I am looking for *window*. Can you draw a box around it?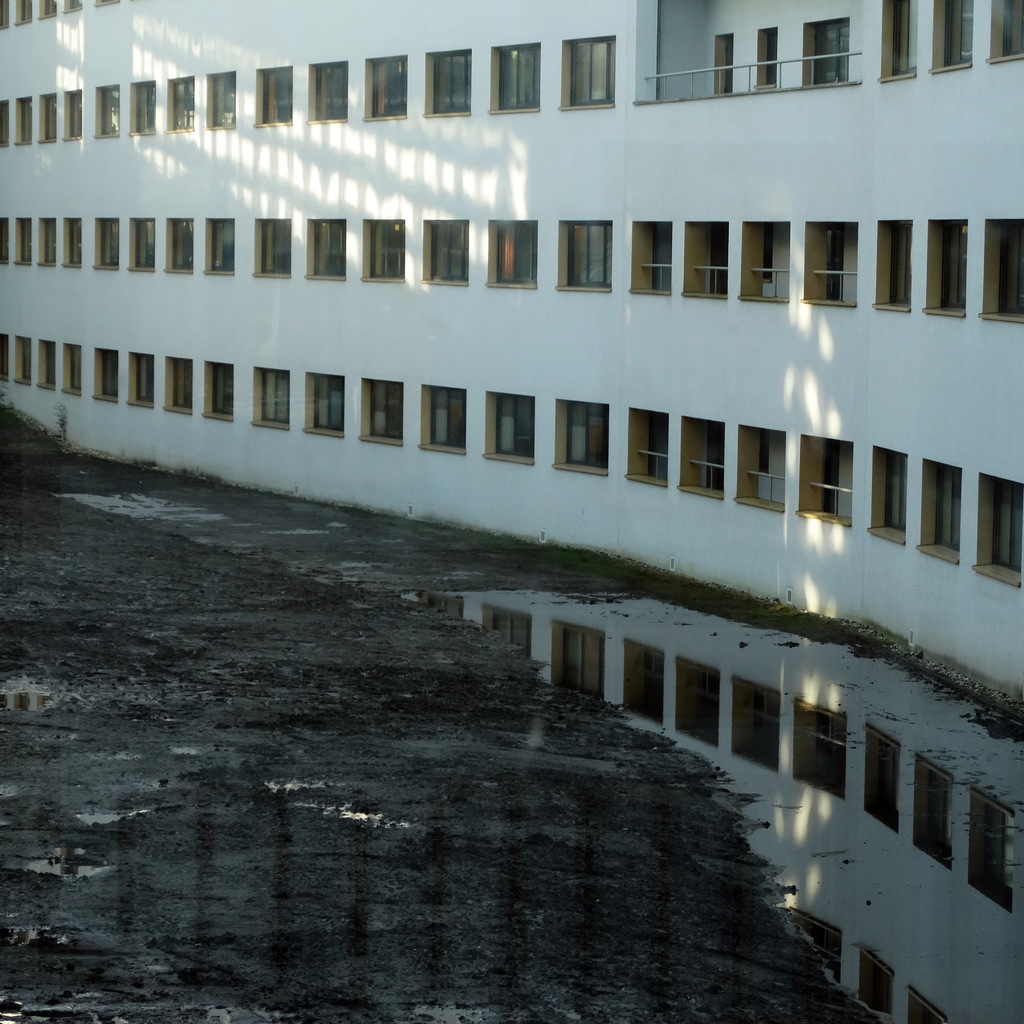
Sure, the bounding box is box(0, 216, 9, 262).
